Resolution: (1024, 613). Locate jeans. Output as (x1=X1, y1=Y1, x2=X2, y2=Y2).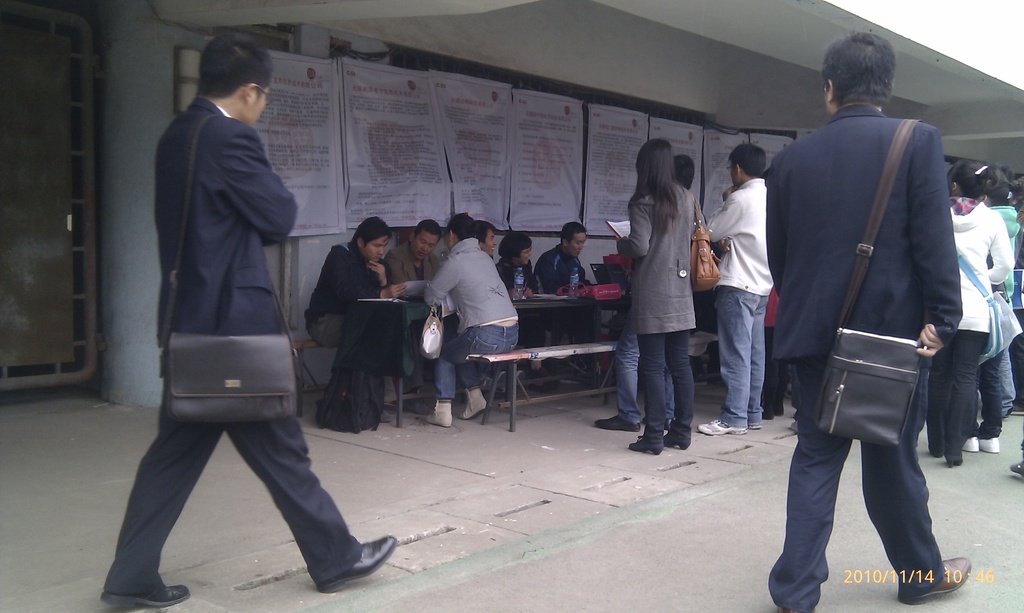
(x1=716, y1=284, x2=769, y2=427).
